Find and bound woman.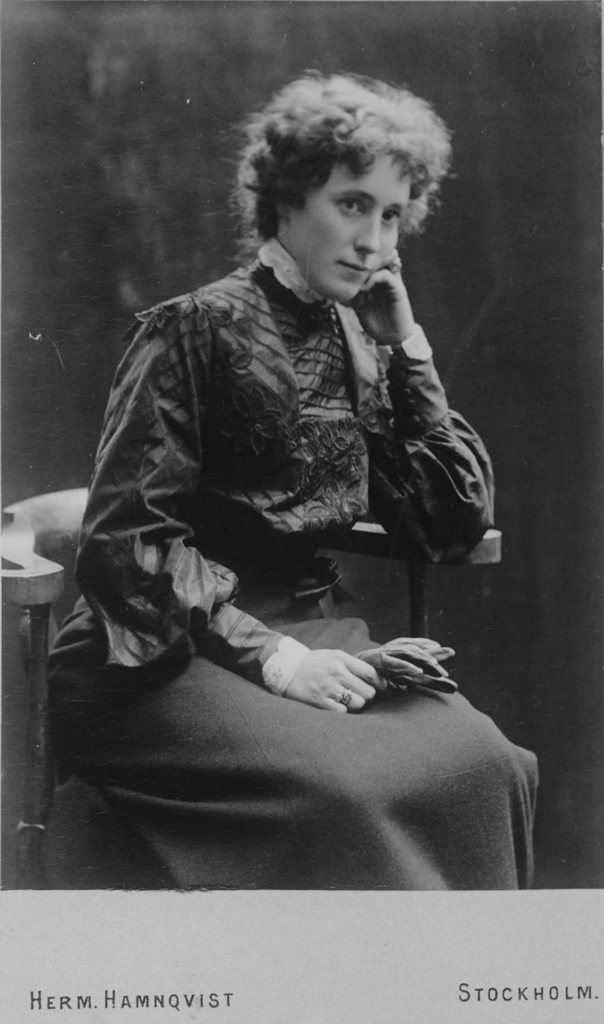
Bound: [x1=92, y1=66, x2=496, y2=734].
